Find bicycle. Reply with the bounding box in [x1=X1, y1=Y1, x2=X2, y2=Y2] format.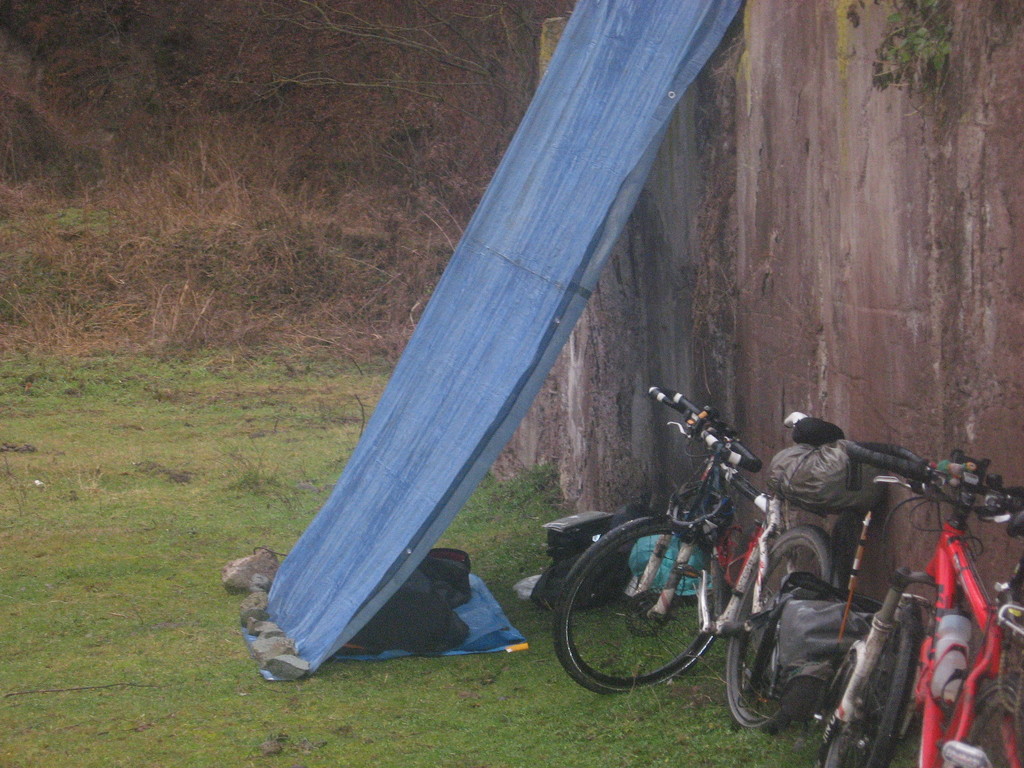
[x1=820, y1=441, x2=1023, y2=767].
